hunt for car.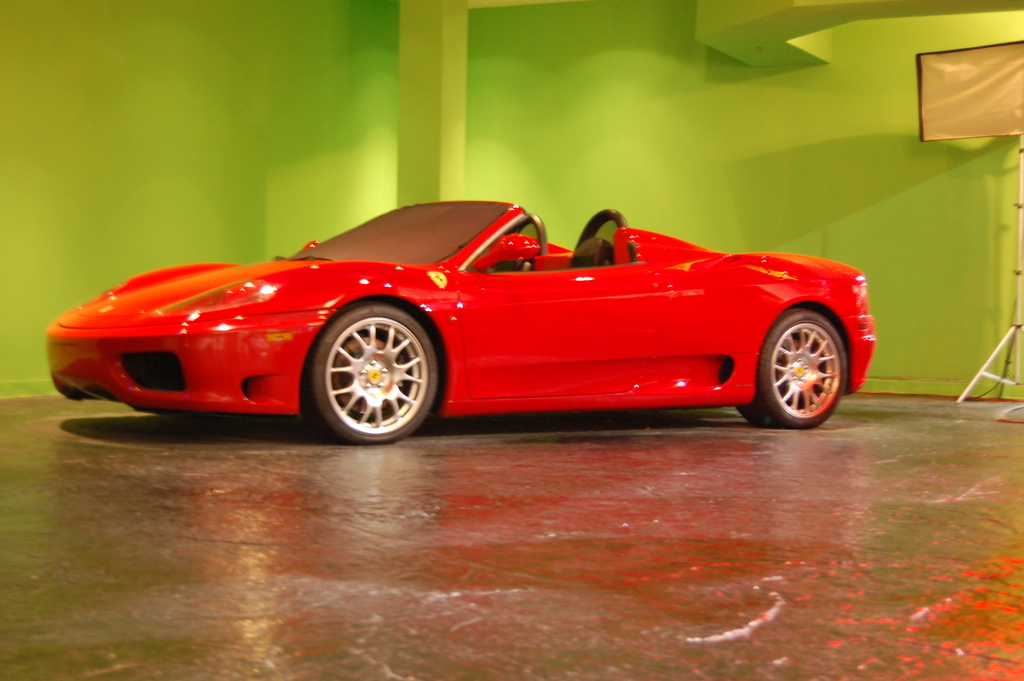
Hunted down at locate(45, 197, 881, 454).
